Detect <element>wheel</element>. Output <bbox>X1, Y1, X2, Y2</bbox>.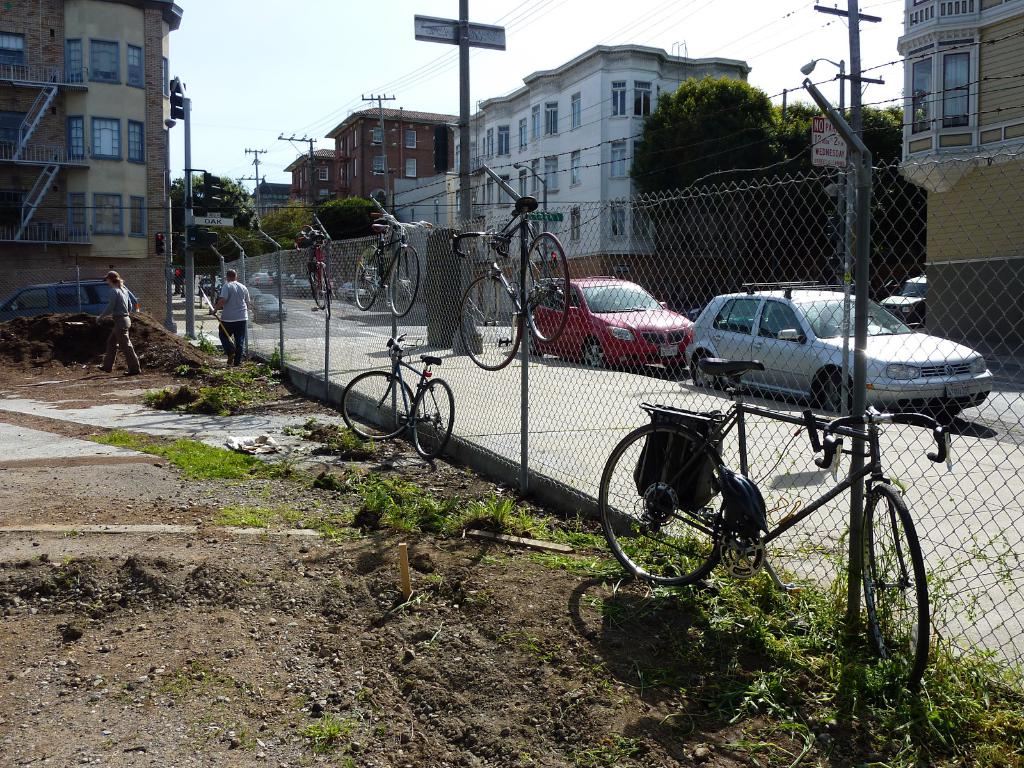
<bbox>599, 420, 733, 584</bbox>.
